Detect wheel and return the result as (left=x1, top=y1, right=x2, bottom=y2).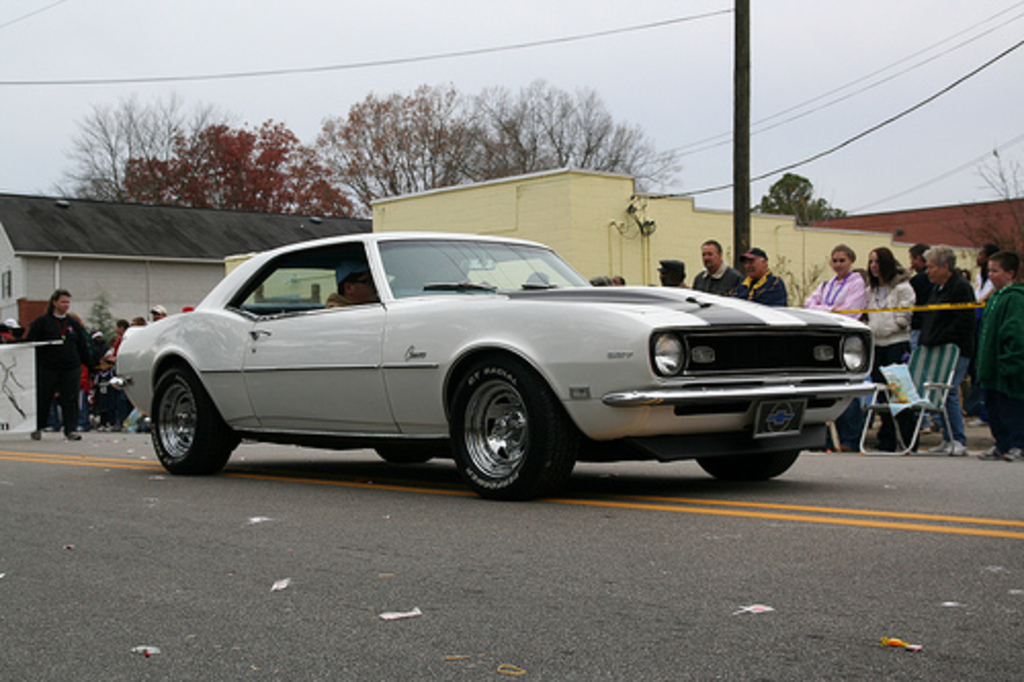
(left=373, top=449, right=434, bottom=465).
